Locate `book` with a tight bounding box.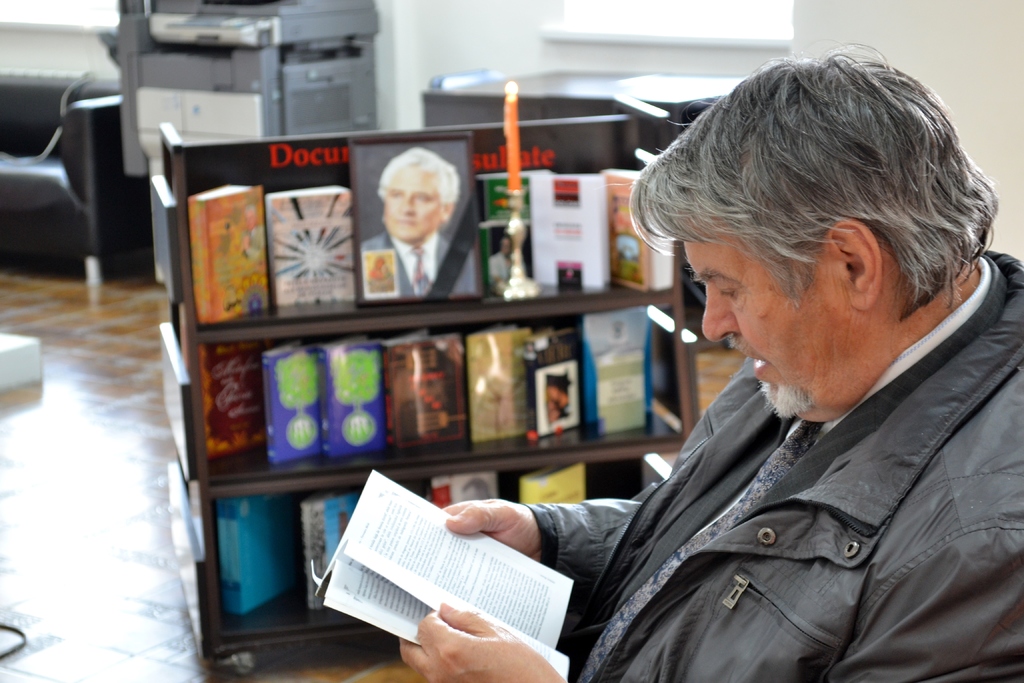
x1=263, y1=338, x2=328, y2=462.
